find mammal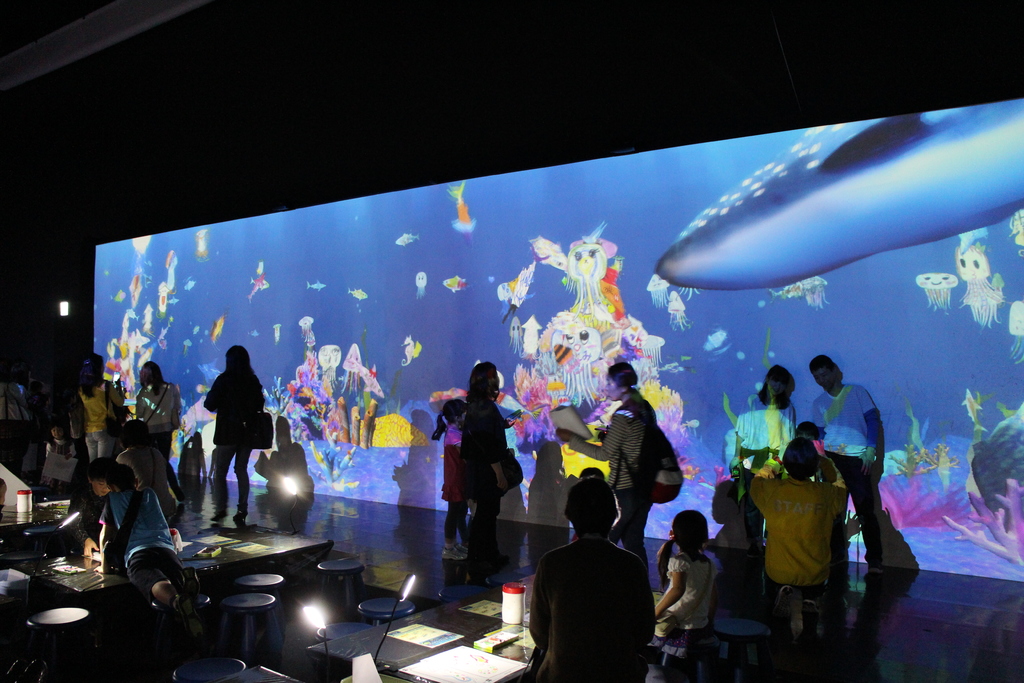
(x1=461, y1=353, x2=517, y2=577)
